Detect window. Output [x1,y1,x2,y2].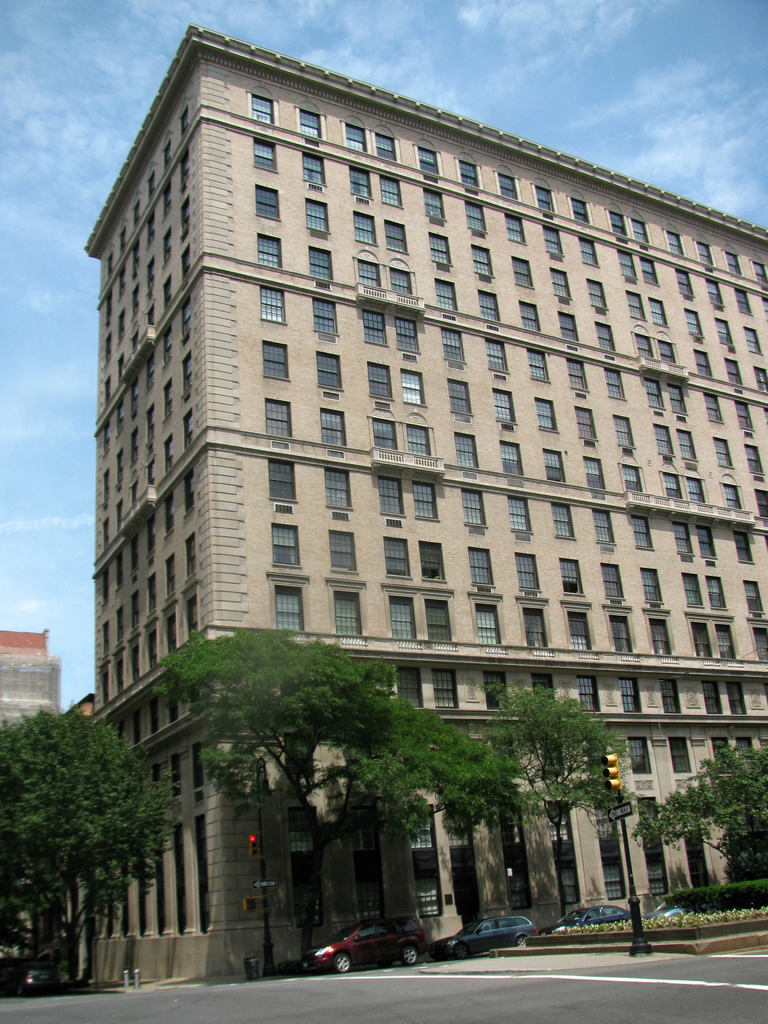
[675,269,694,297].
